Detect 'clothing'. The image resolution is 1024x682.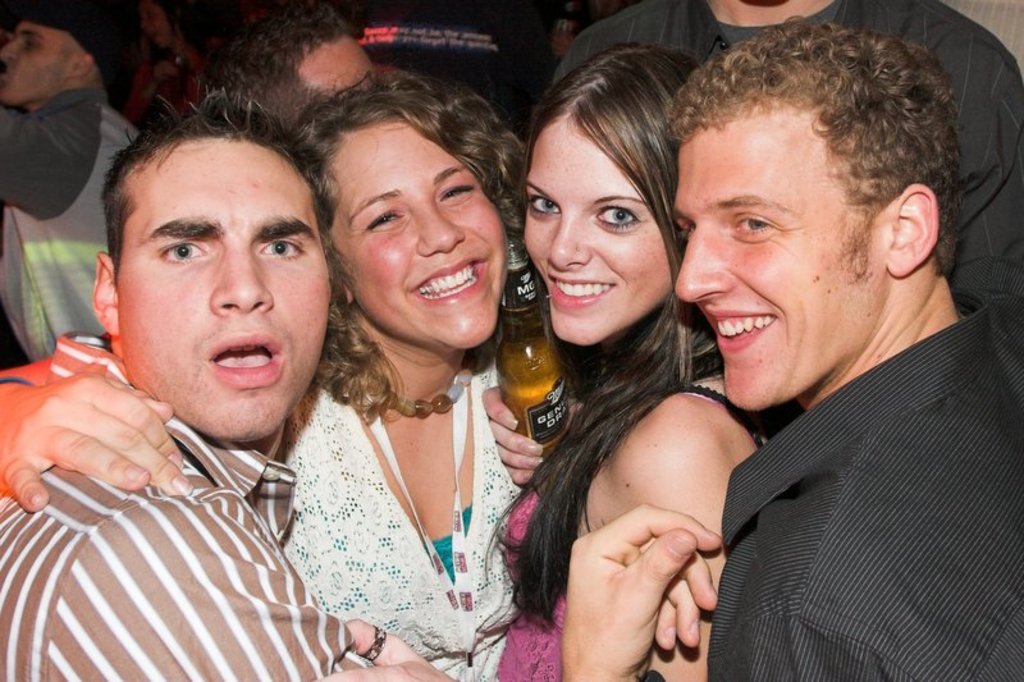
{"left": 0, "top": 84, "right": 137, "bottom": 367}.
